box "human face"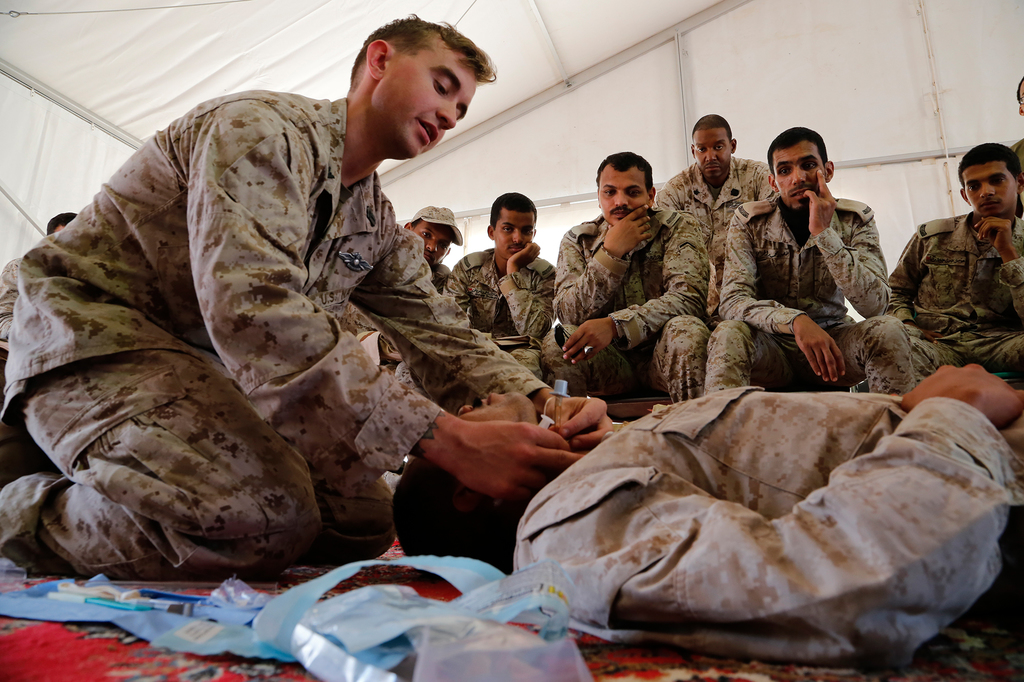
(772,145,819,210)
